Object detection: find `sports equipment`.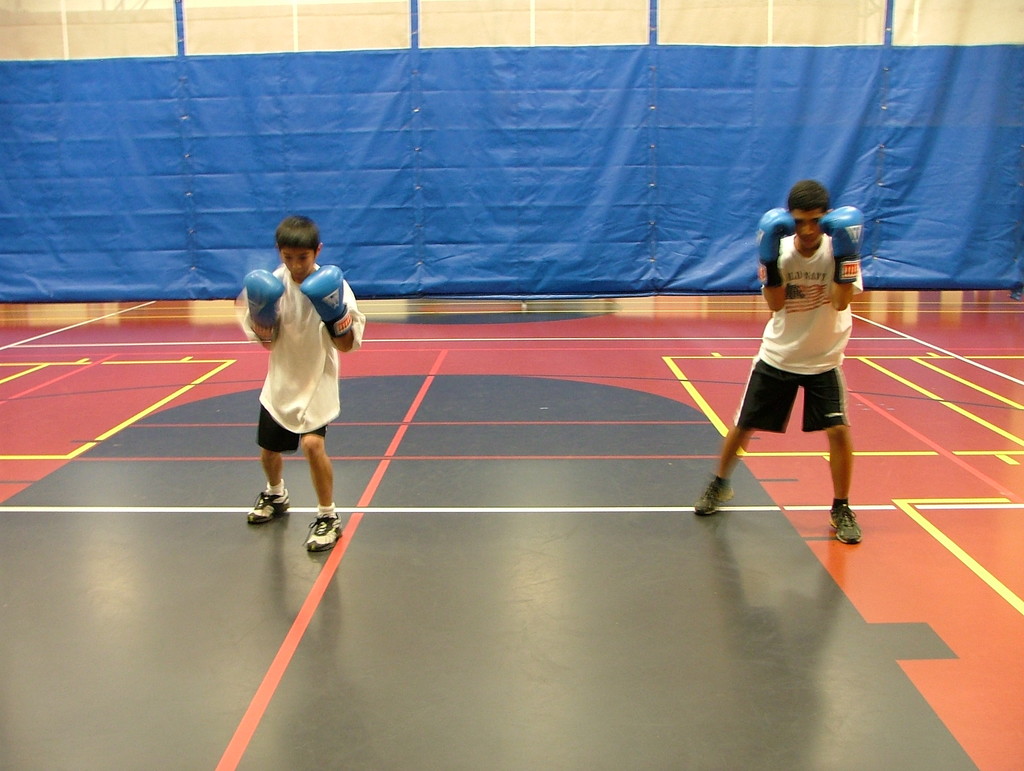
x1=694, y1=482, x2=735, y2=515.
